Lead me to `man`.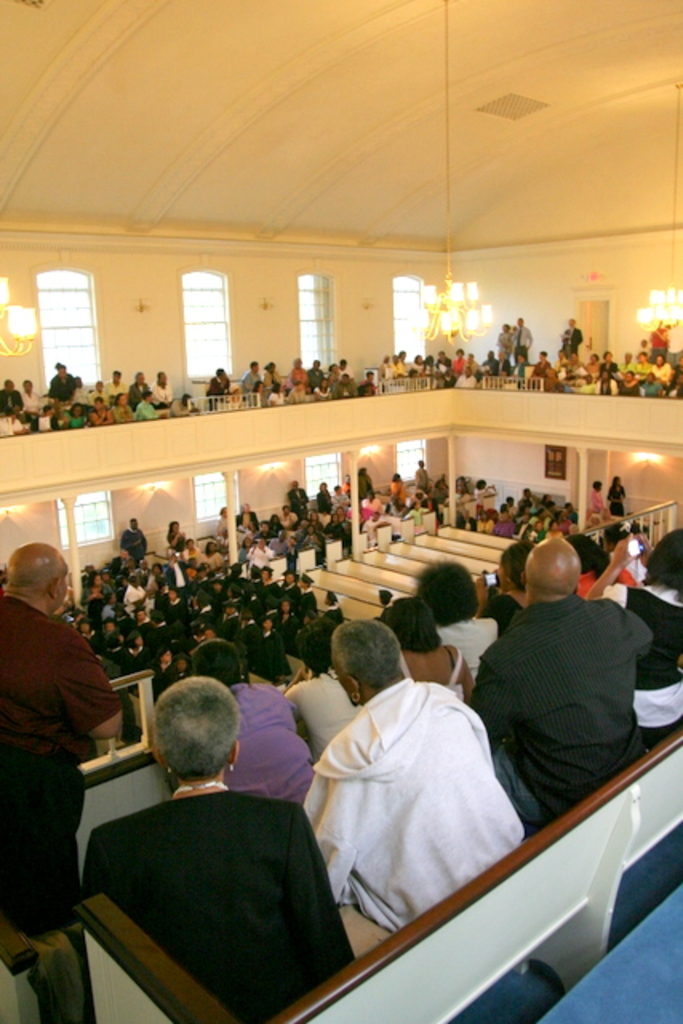
Lead to x1=202 y1=362 x2=235 y2=405.
